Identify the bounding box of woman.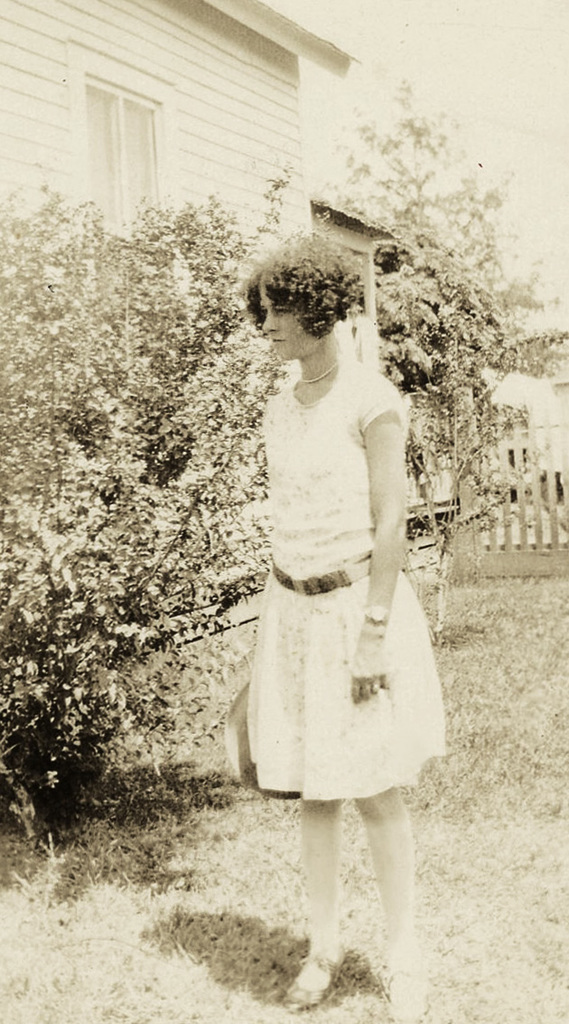
(221, 223, 445, 960).
